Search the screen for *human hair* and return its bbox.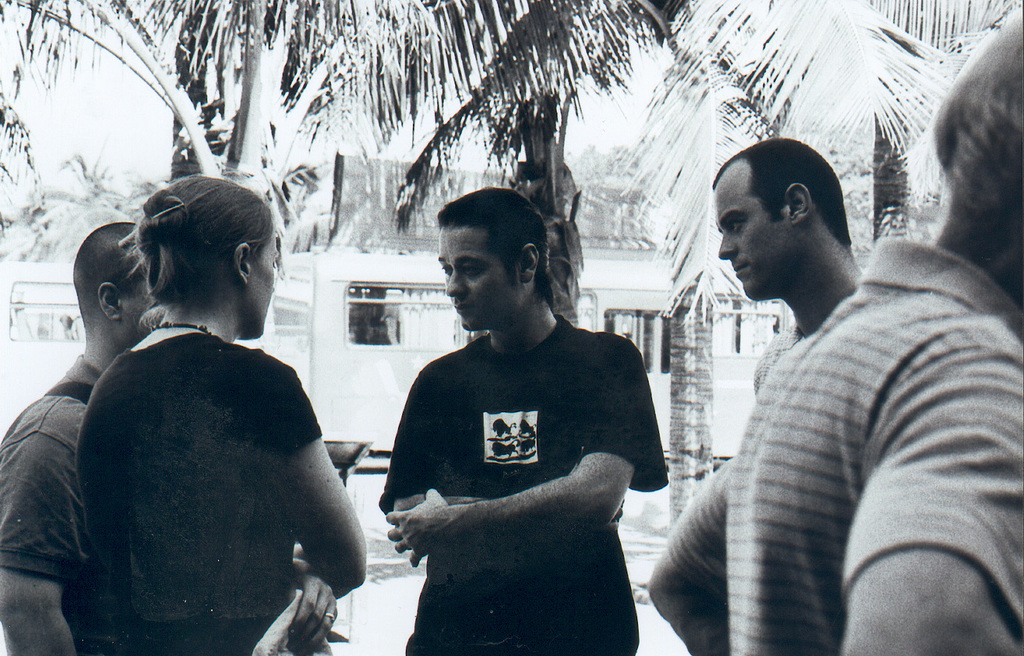
Found: 439:187:556:308.
